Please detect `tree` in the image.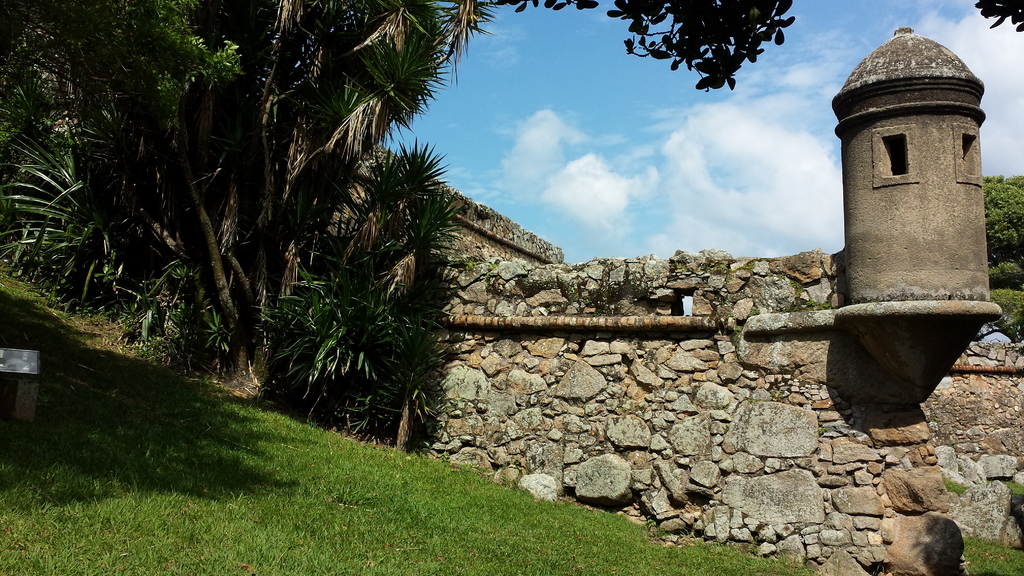
x1=980 y1=171 x2=1023 y2=348.
